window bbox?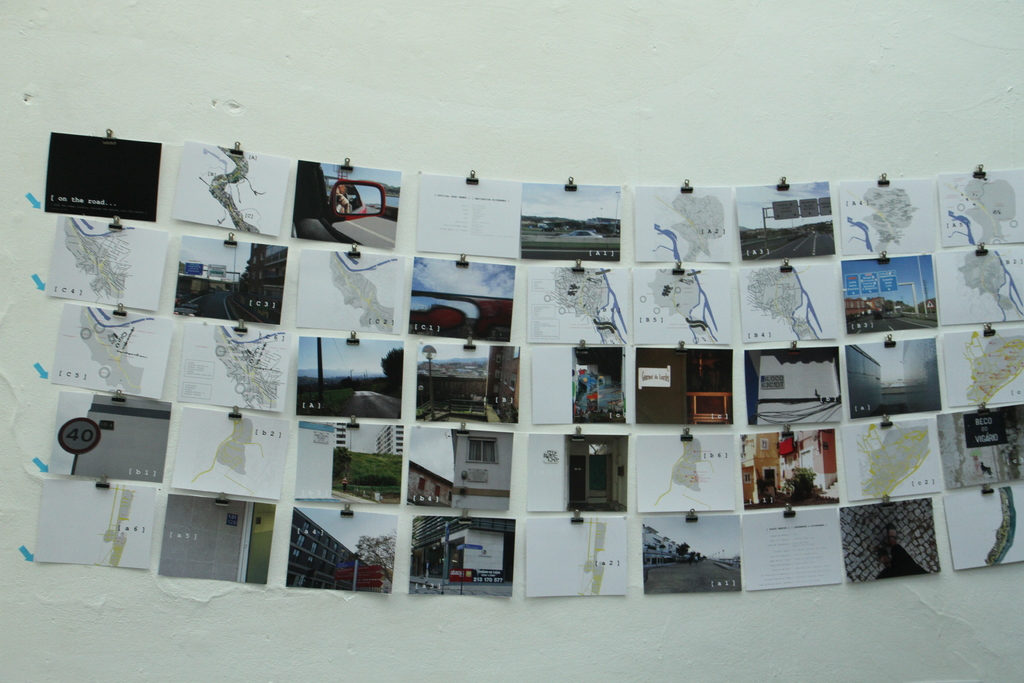
bbox=(335, 543, 339, 548)
